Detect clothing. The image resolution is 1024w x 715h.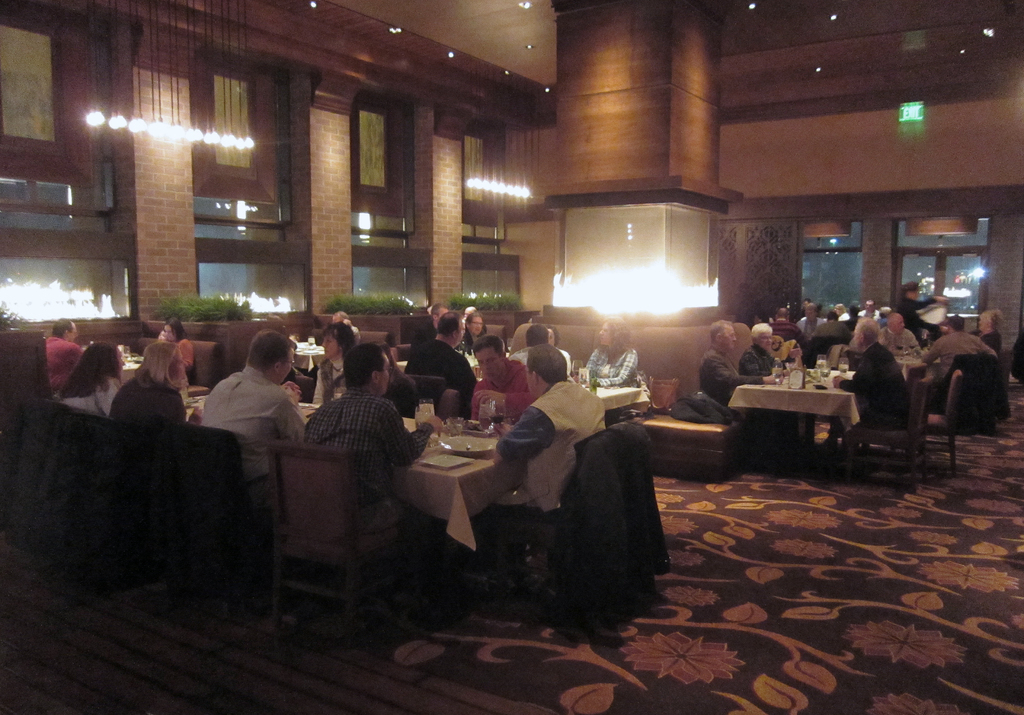
x1=968, y1=325, x2=996, y2=368.
